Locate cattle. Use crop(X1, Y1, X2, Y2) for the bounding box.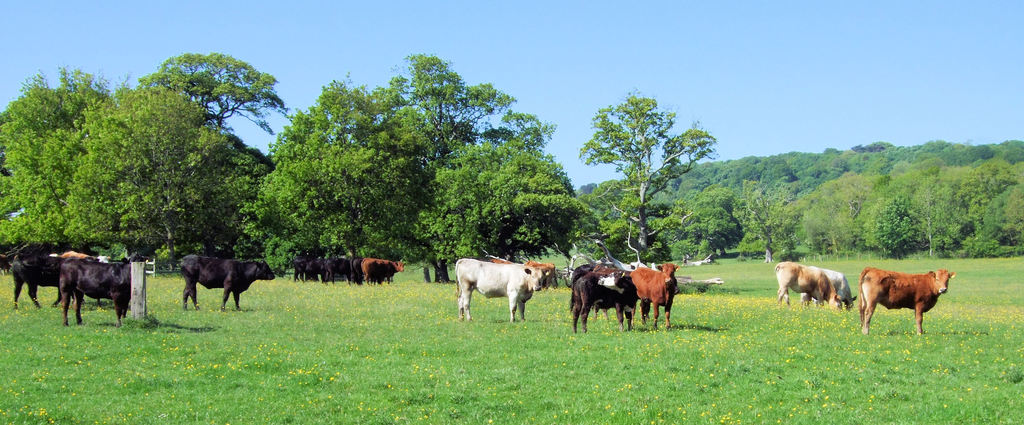
crop(568, 273, 638, 335).
